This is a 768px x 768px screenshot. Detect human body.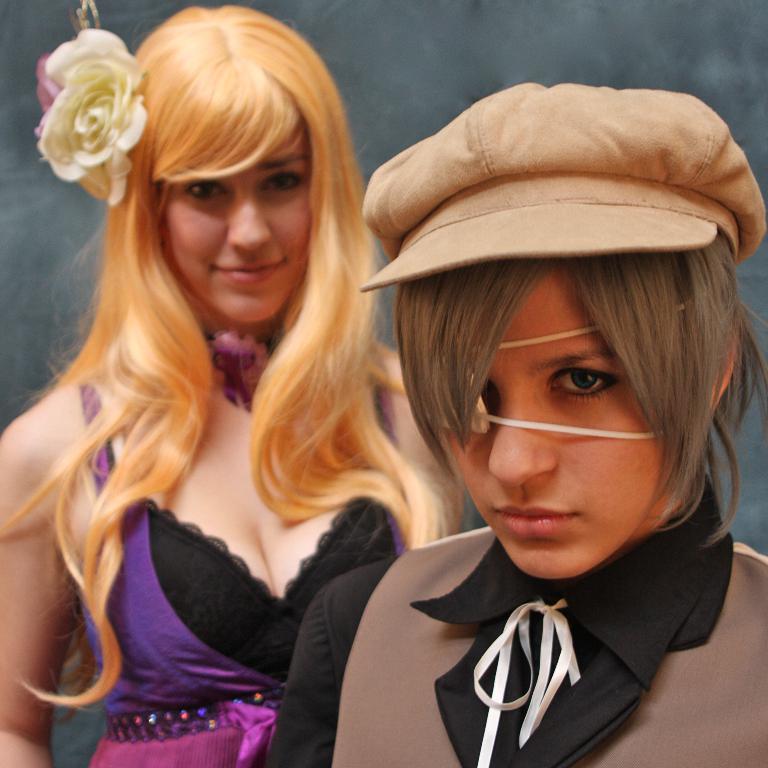
22 35 464 767.
